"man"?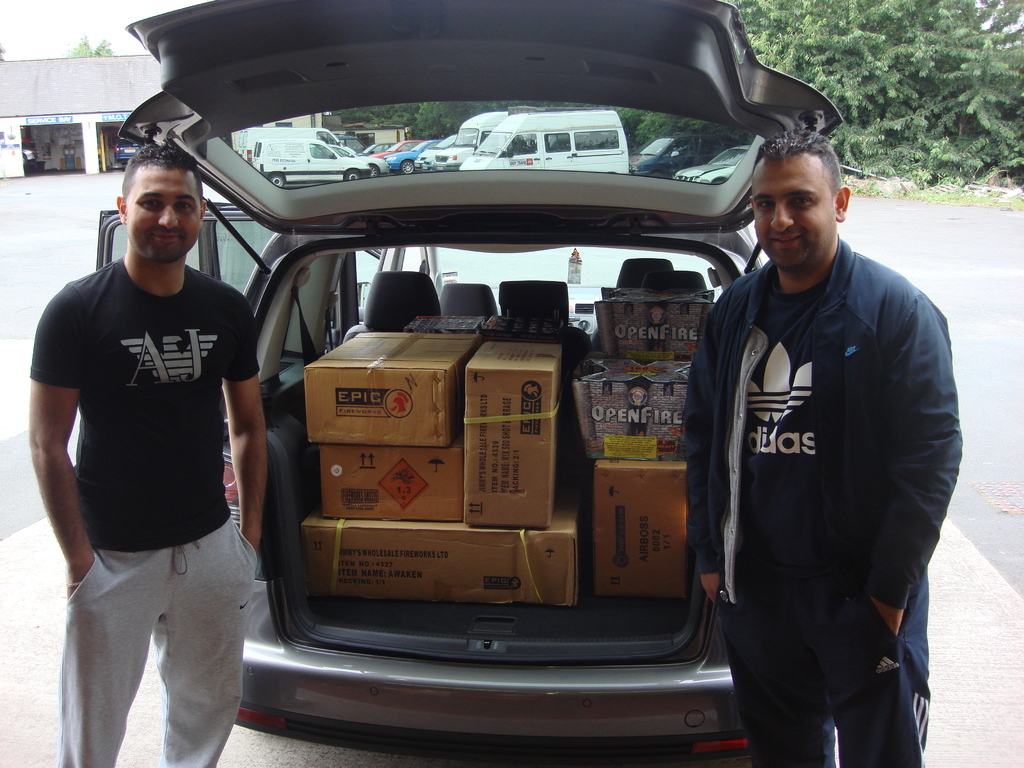
x1=673 y1=96 x2=964 y2=764
